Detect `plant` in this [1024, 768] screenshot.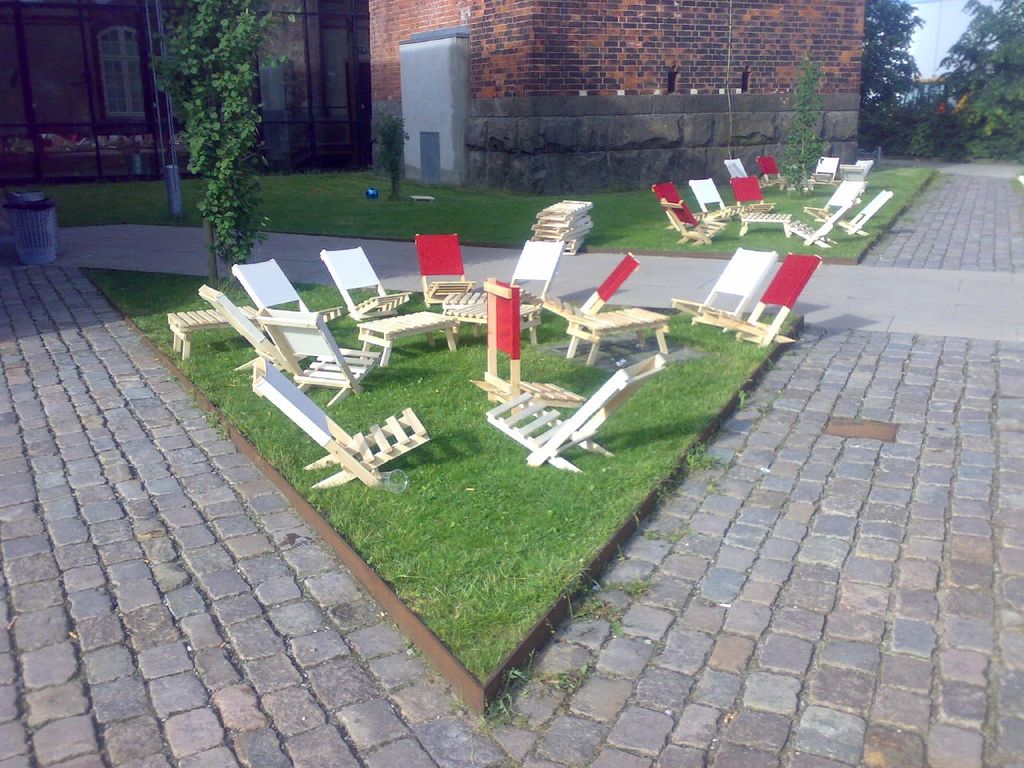
Detection: 931:0:1023:148.
